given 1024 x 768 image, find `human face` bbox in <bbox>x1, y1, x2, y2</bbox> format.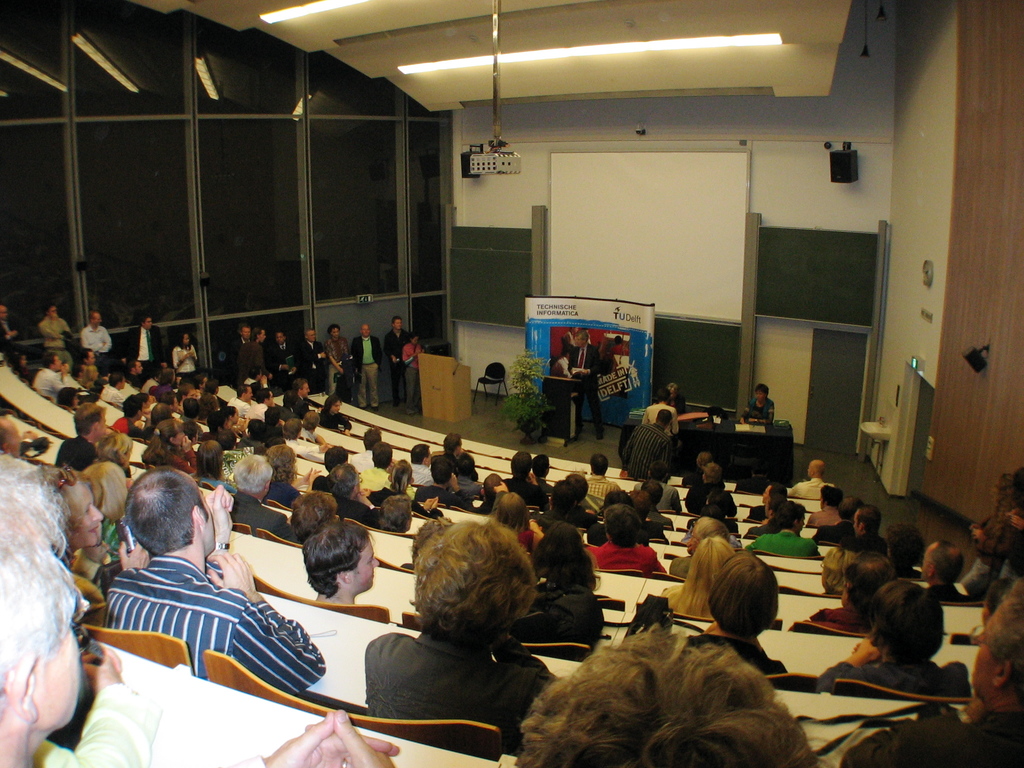
<bbox>303, 379, 307, 397</bbox>.
